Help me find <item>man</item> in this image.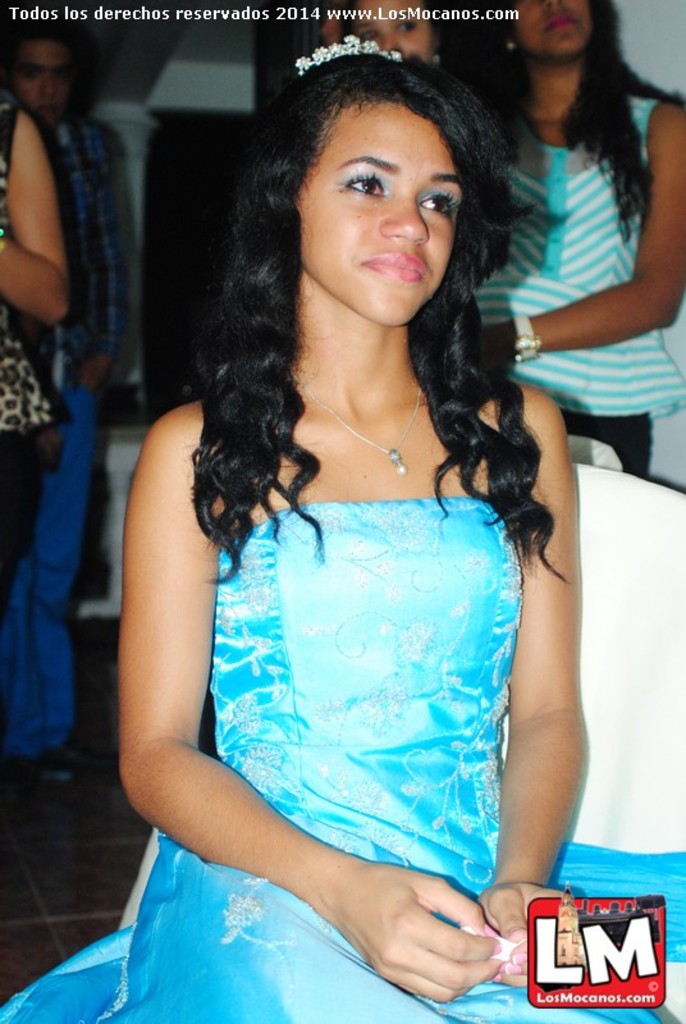
Found it: x1=0 y1=24 x2=133 y2=786.
